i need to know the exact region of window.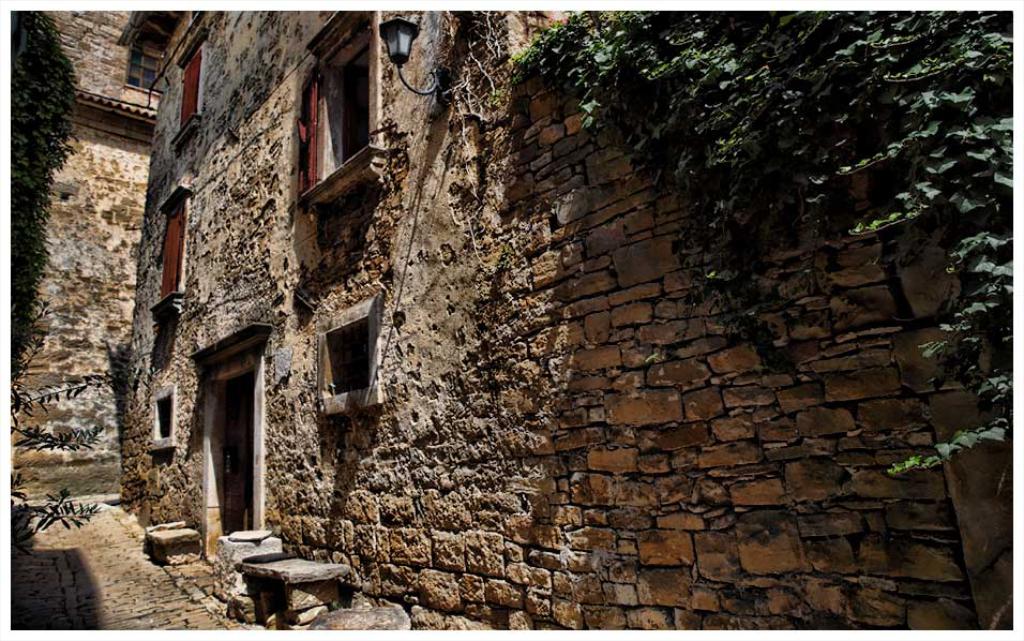
Region: <region>167, 27, 204, 159</region>.
